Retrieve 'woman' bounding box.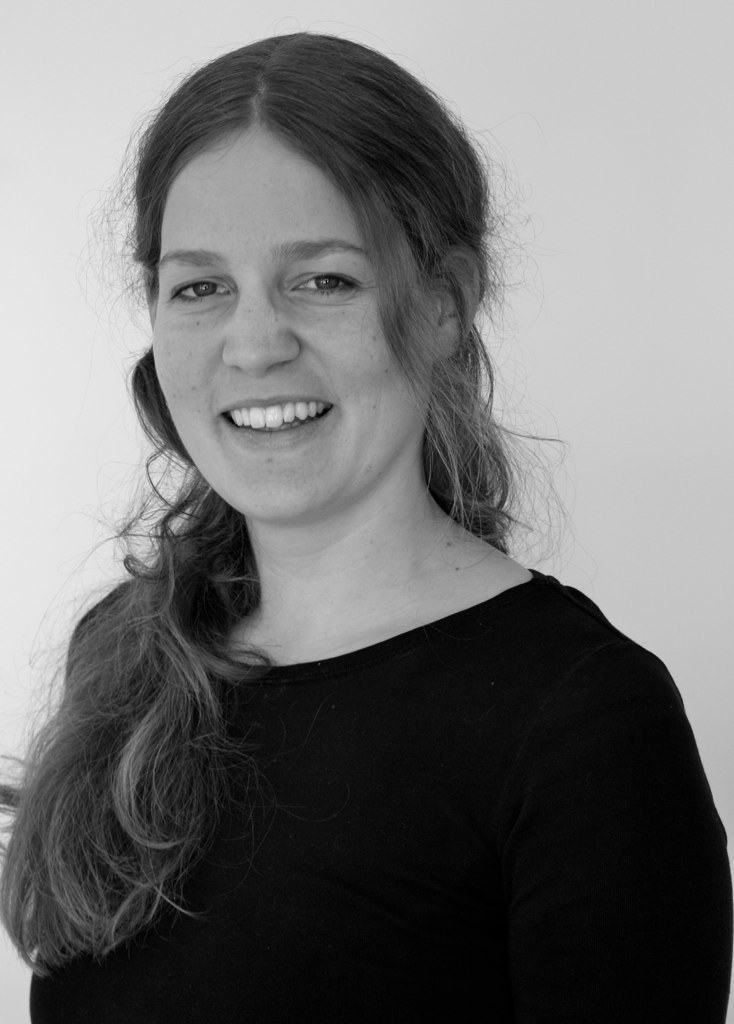
Bounding box: select_region(0, 14, 725, 1023).
